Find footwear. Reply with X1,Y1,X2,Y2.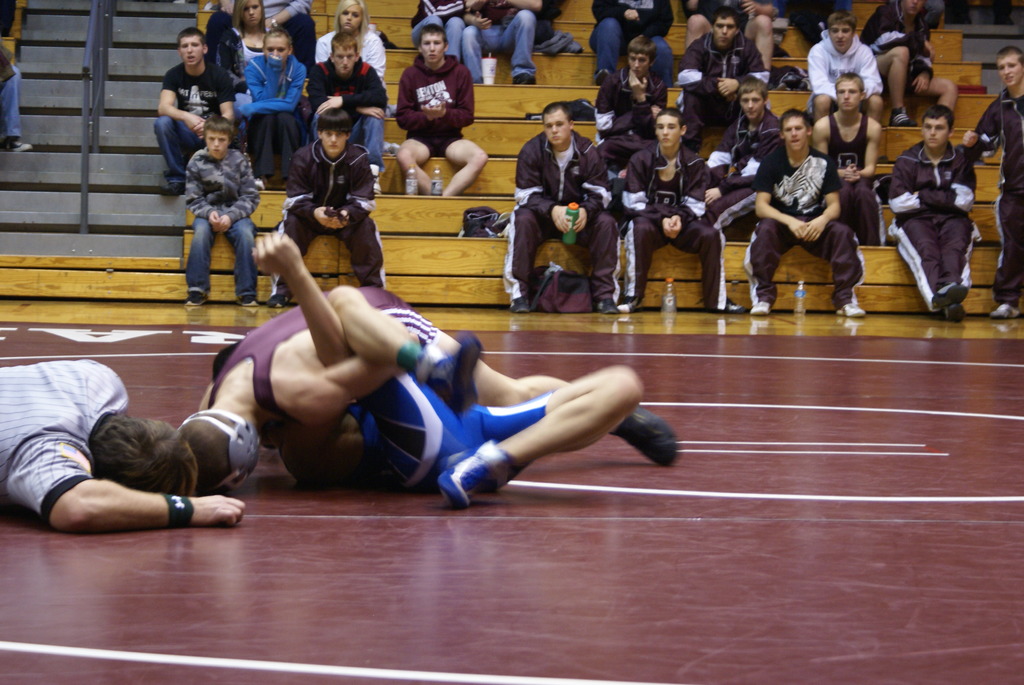
615,292,644,316.
